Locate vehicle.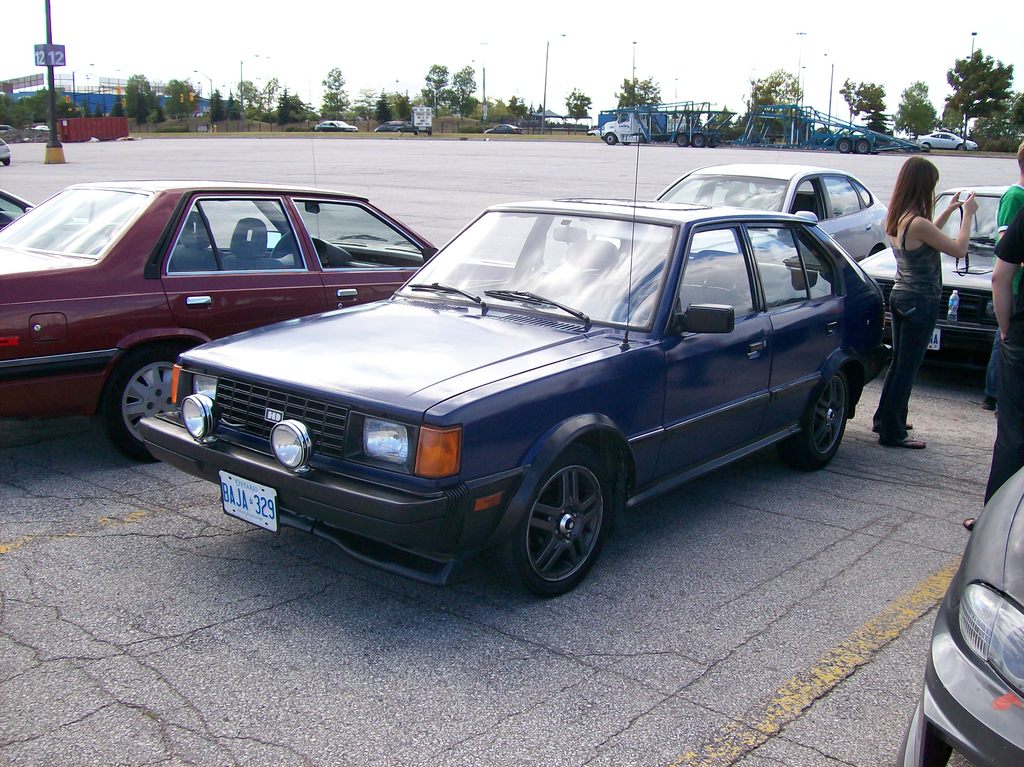
Bounding box: left=394, top=122, right=431, bottom=134.
